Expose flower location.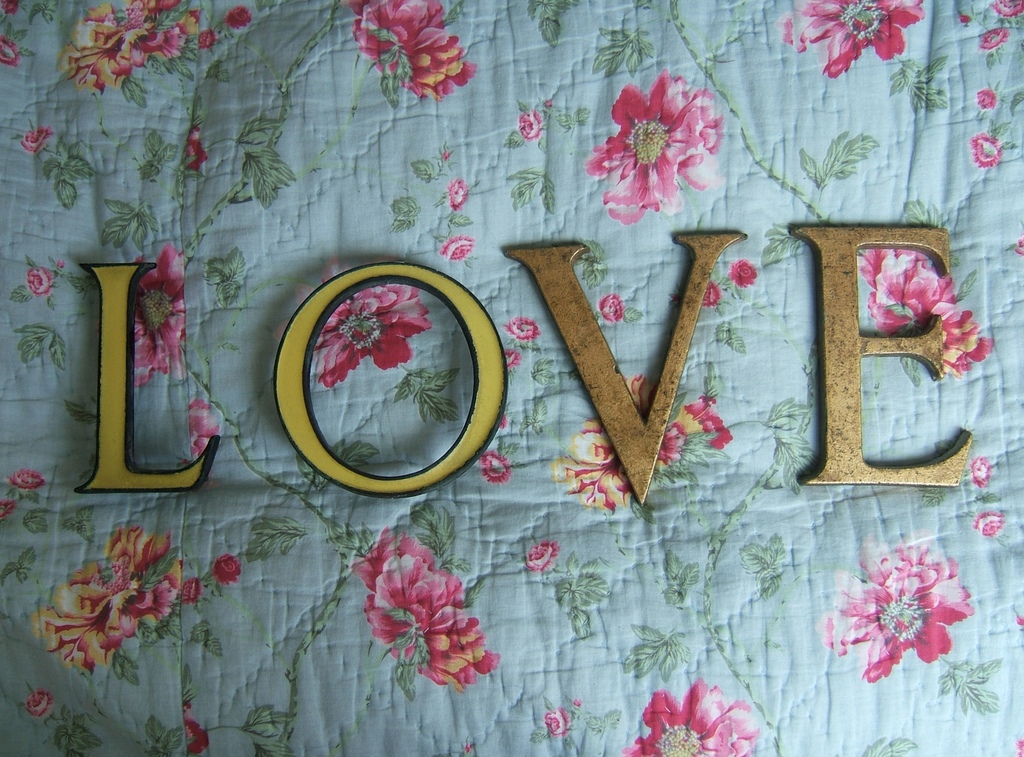
Exposed at bbox=(526, 539, 561, 569).
